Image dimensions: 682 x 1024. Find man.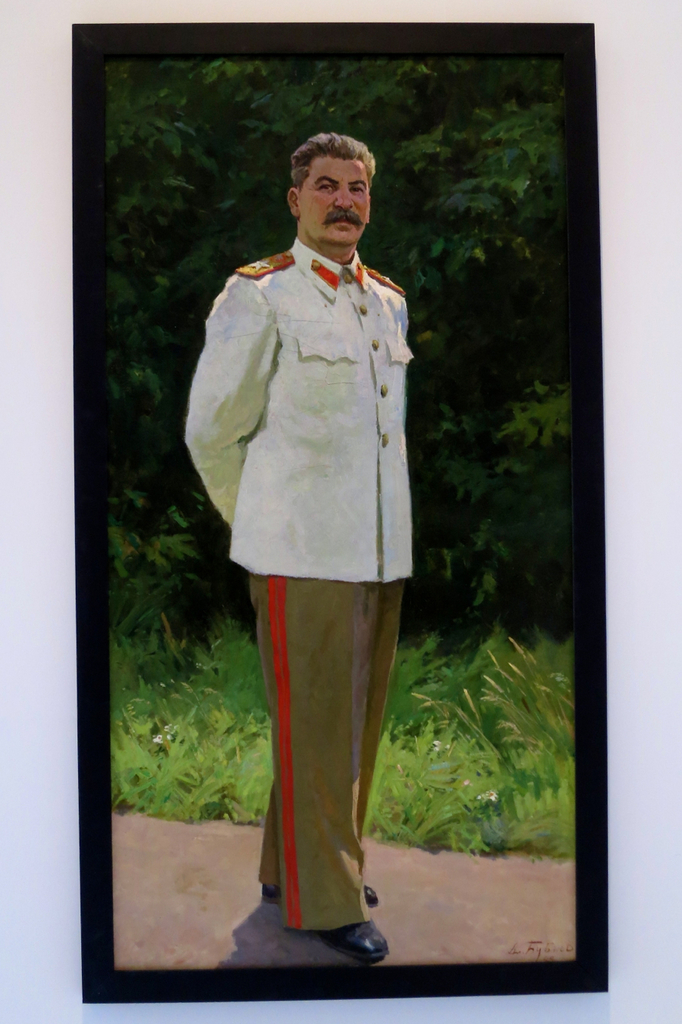
crop(178, 150, 439, 930).
